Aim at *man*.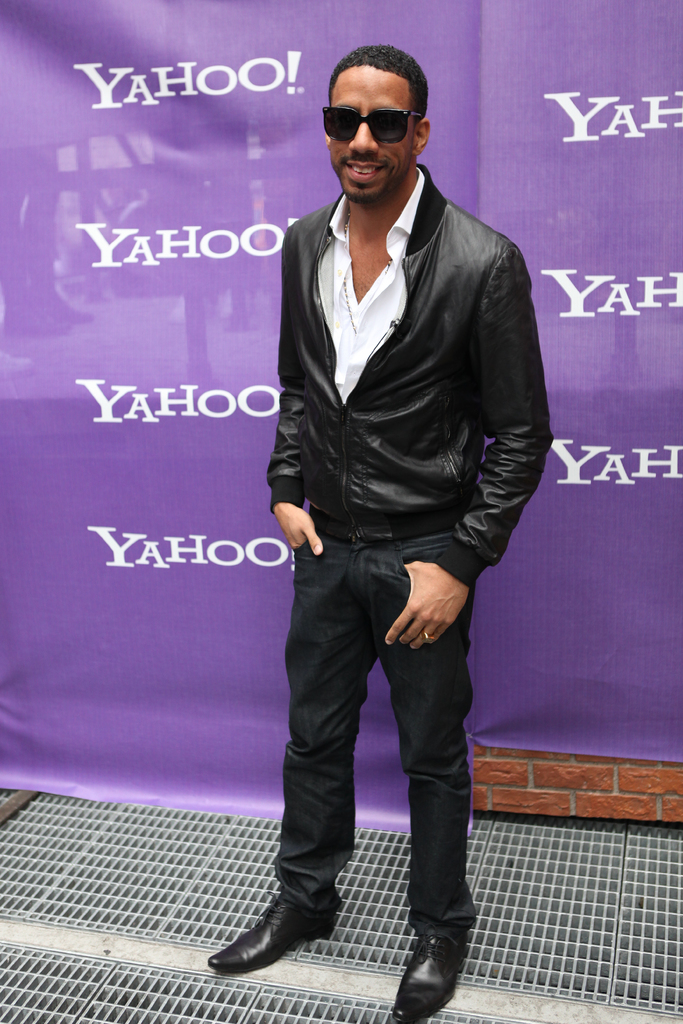
Aimed at select_region(231, 0, 554, 977).
